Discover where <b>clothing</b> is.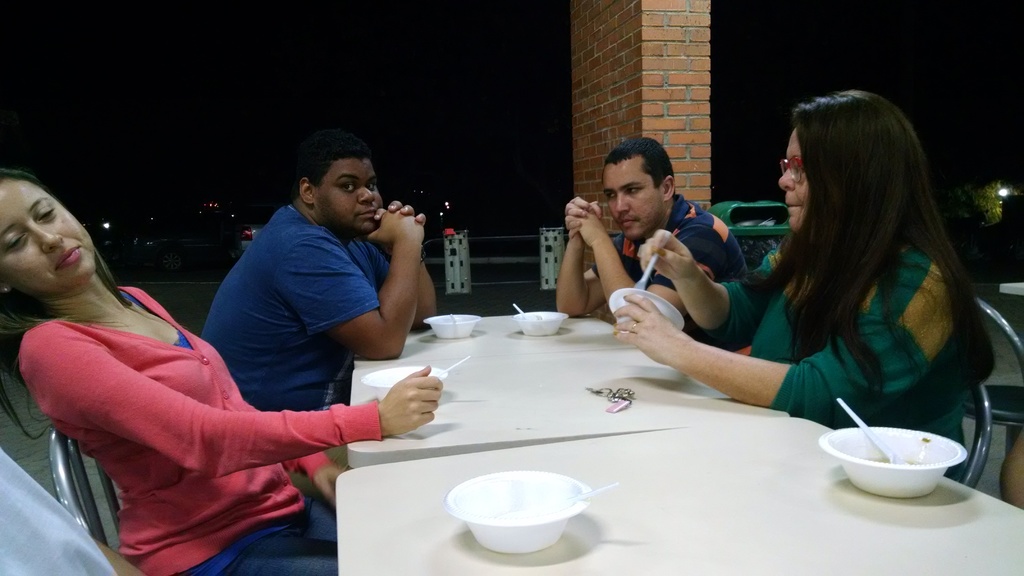
Discovered at <bbox>609, 195, 753, 342</bbox>.
